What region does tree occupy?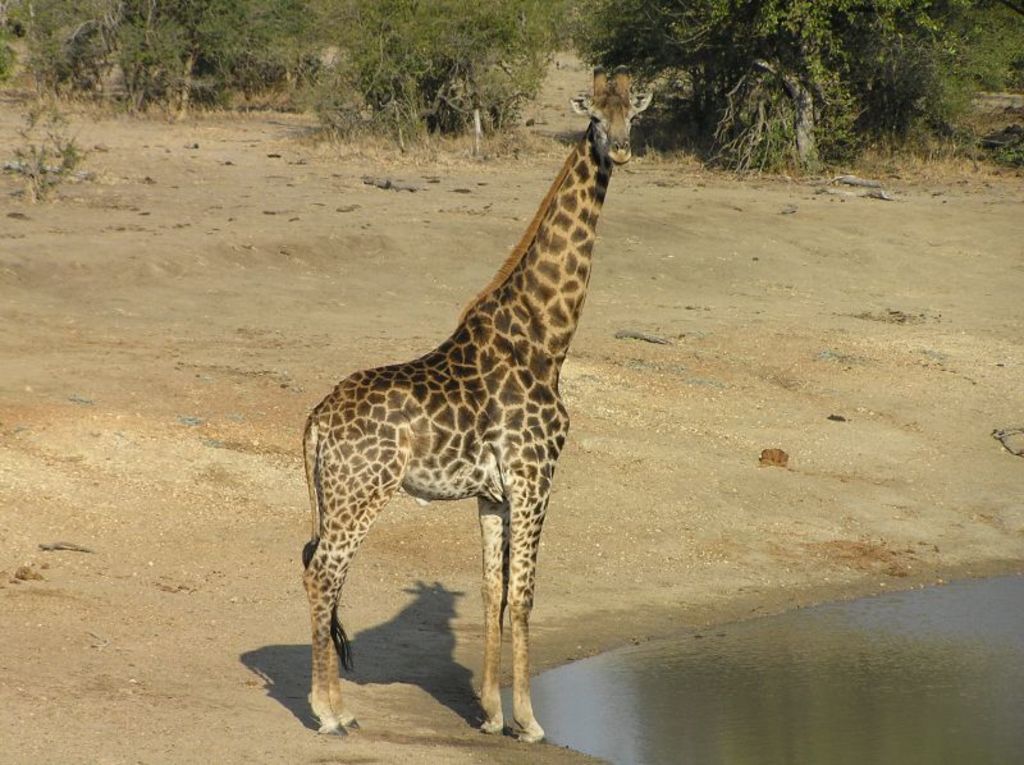
box=[573, 0, 997, 168].
